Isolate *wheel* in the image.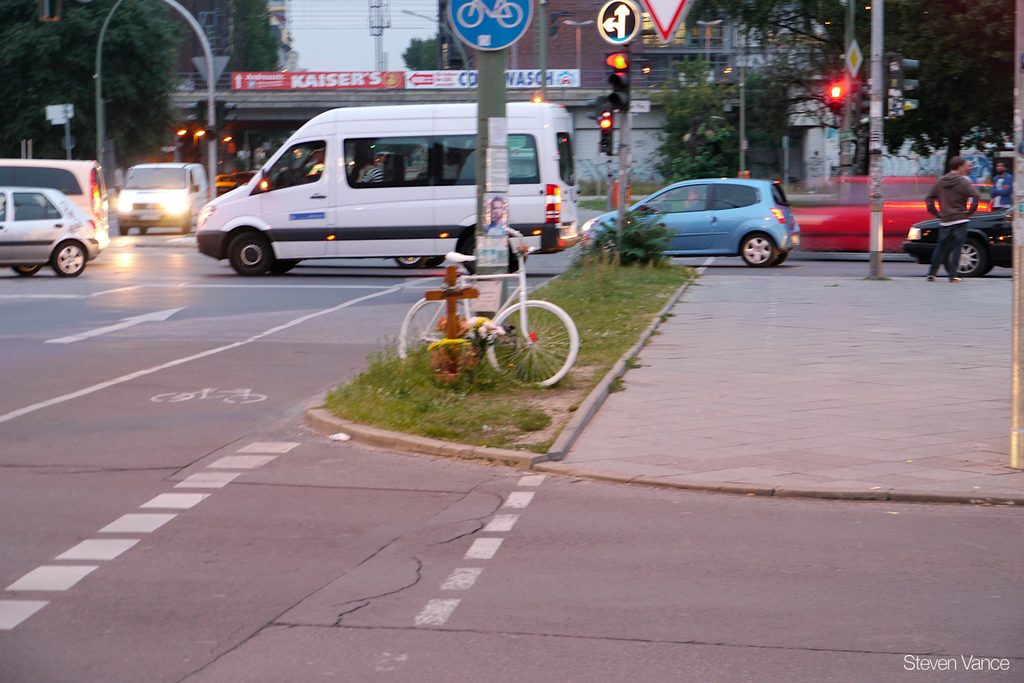
Isolated region: rect(945, 236, 986, 279).
